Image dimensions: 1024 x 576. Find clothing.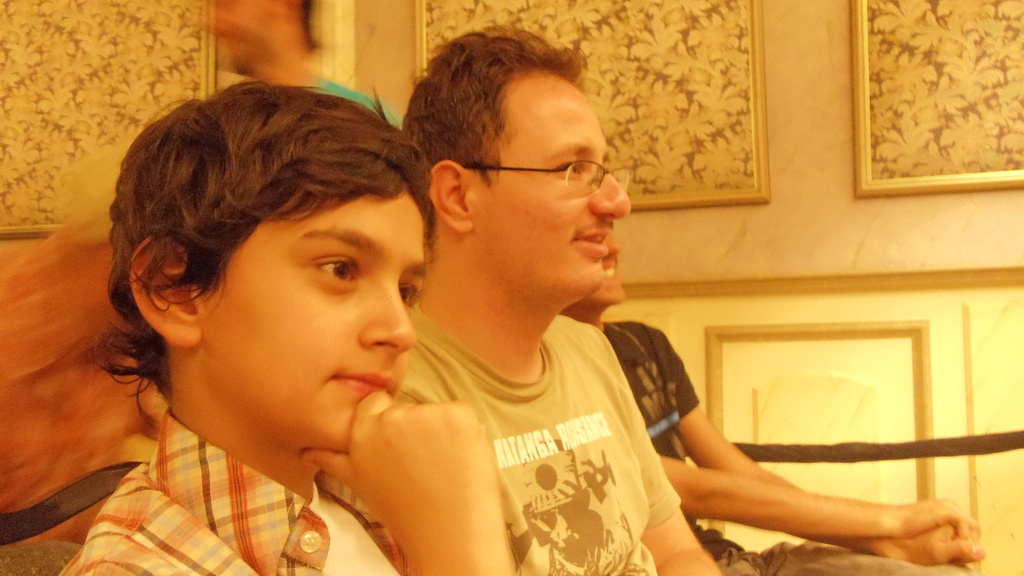
(x1=601, y1=326, x2=983, y2=575).
